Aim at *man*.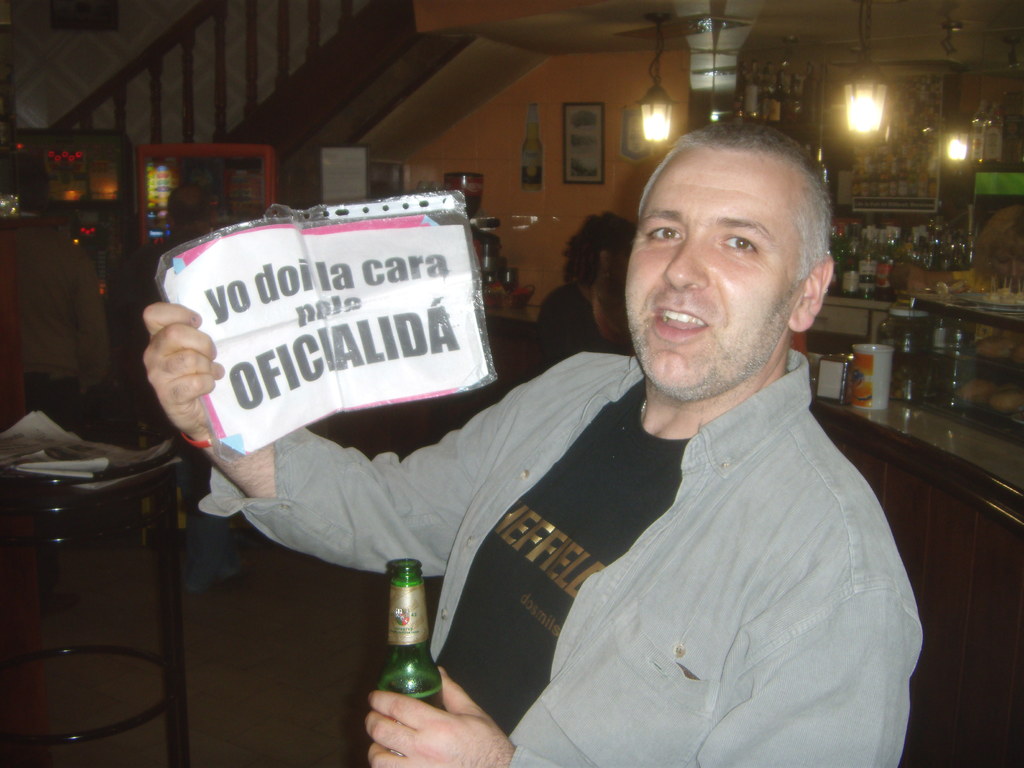
Aimed at crop(541, 207, 651, 360).
